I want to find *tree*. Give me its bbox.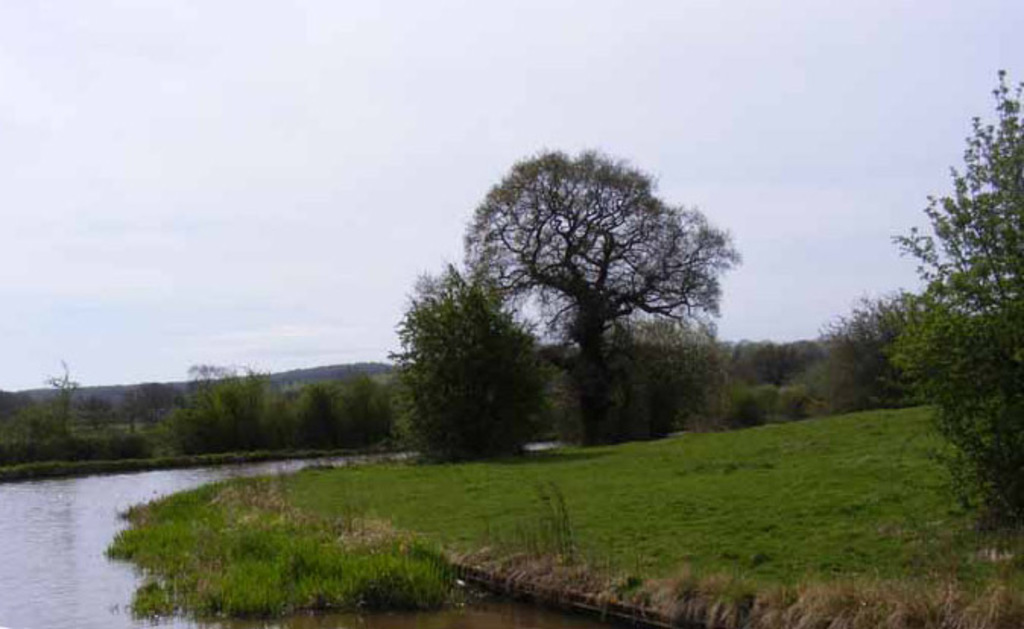
{"x1": 884, "y1": 56, "x2": 1022, "y2": 541}.
